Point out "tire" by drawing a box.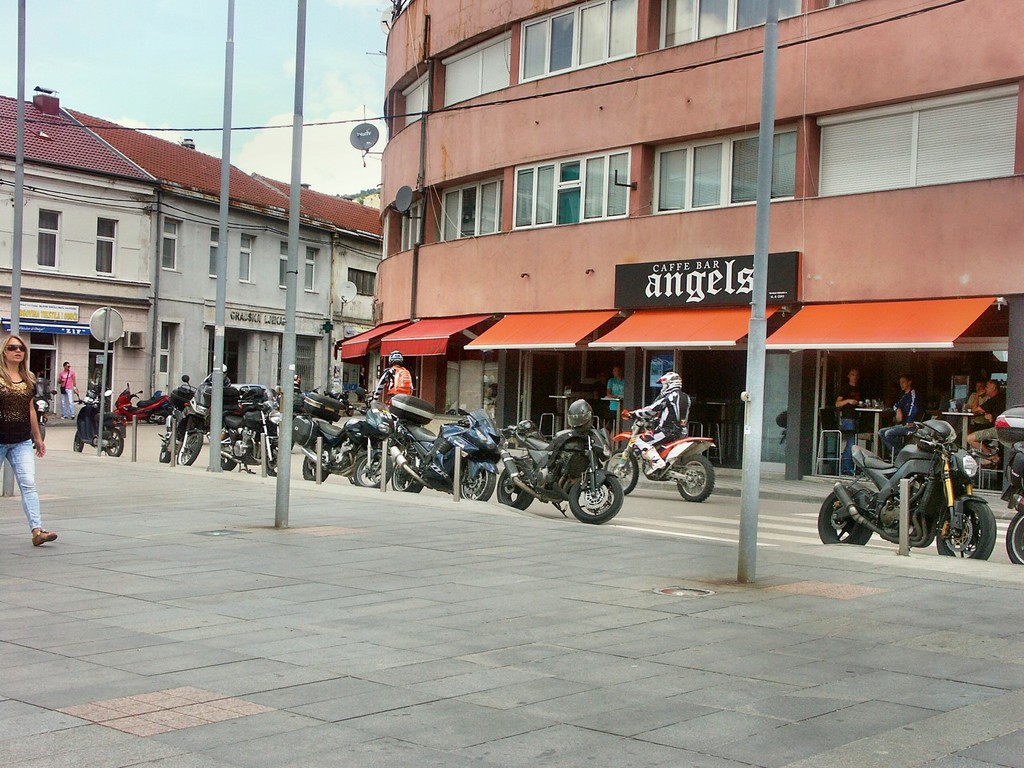
459,471,495,500.
